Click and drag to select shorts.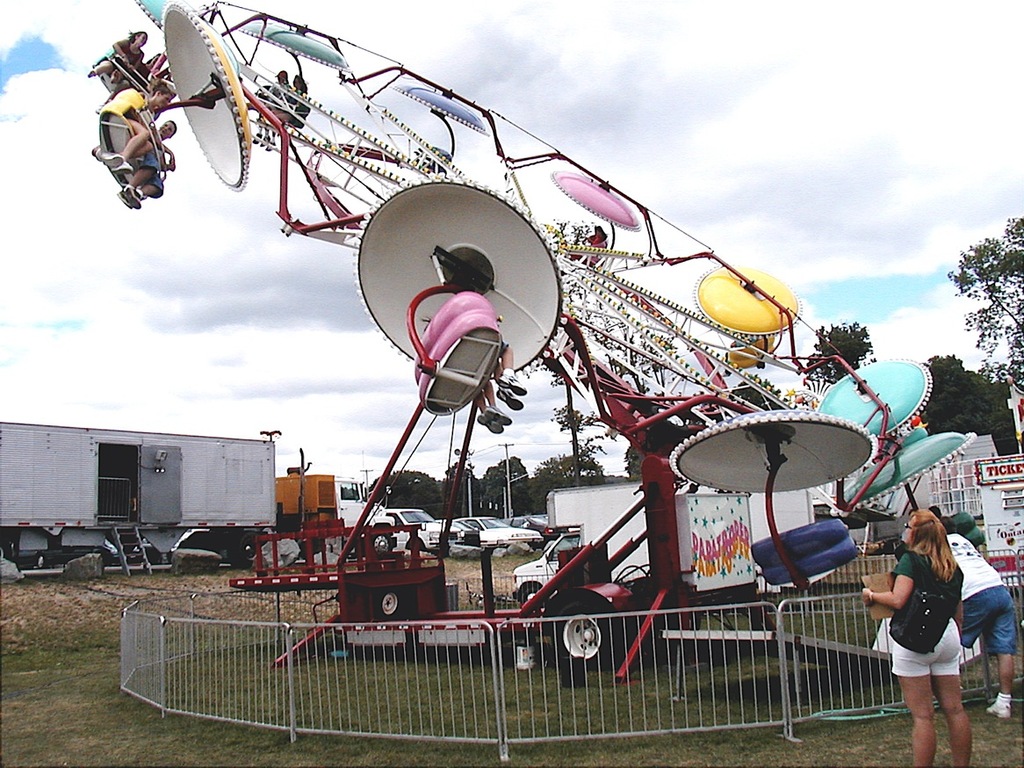
Selection: {"left": 124, "top": 111, "right": 140, "bottom": 120}.
